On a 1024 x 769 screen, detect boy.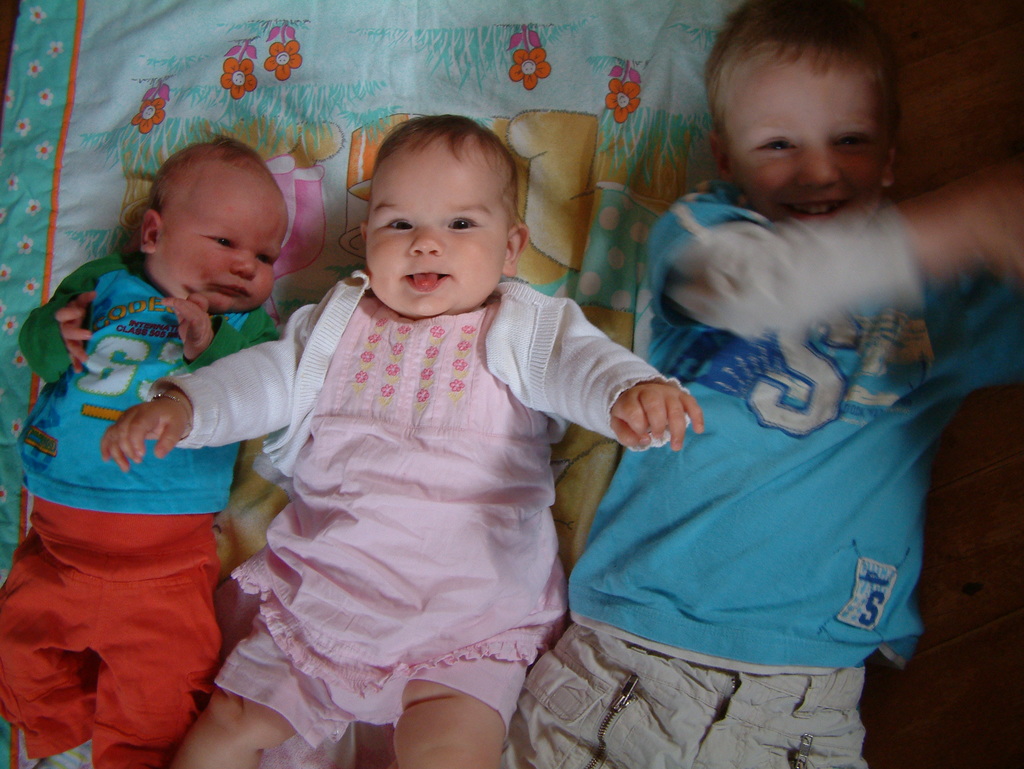
[left=0, top=128, right=286, bottom=768].
